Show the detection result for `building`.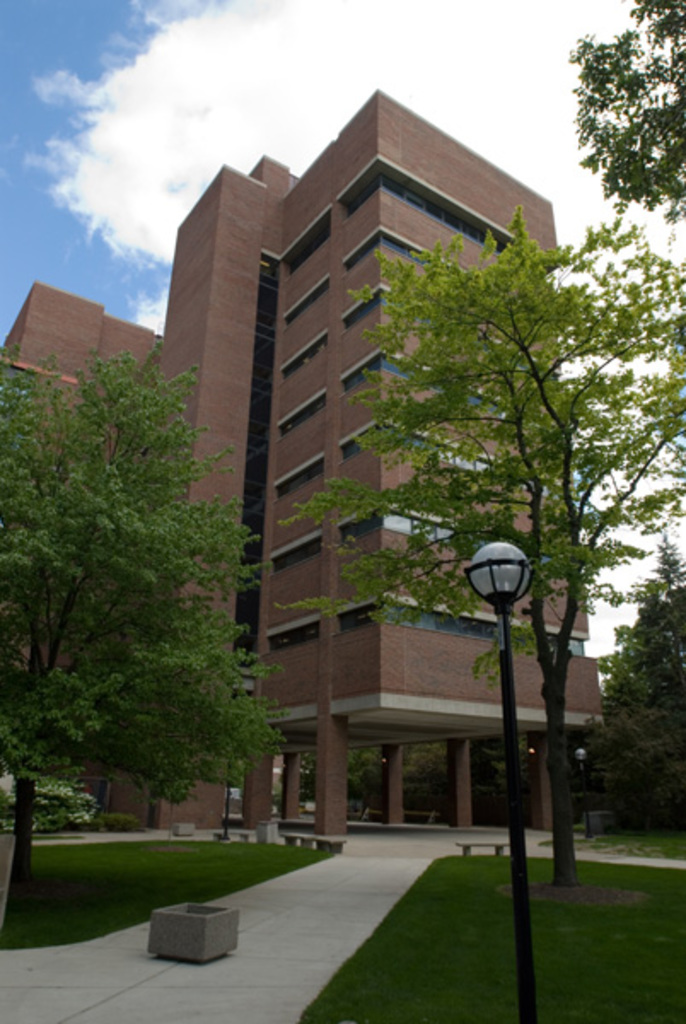
crop(0, 84, 611, 836).
